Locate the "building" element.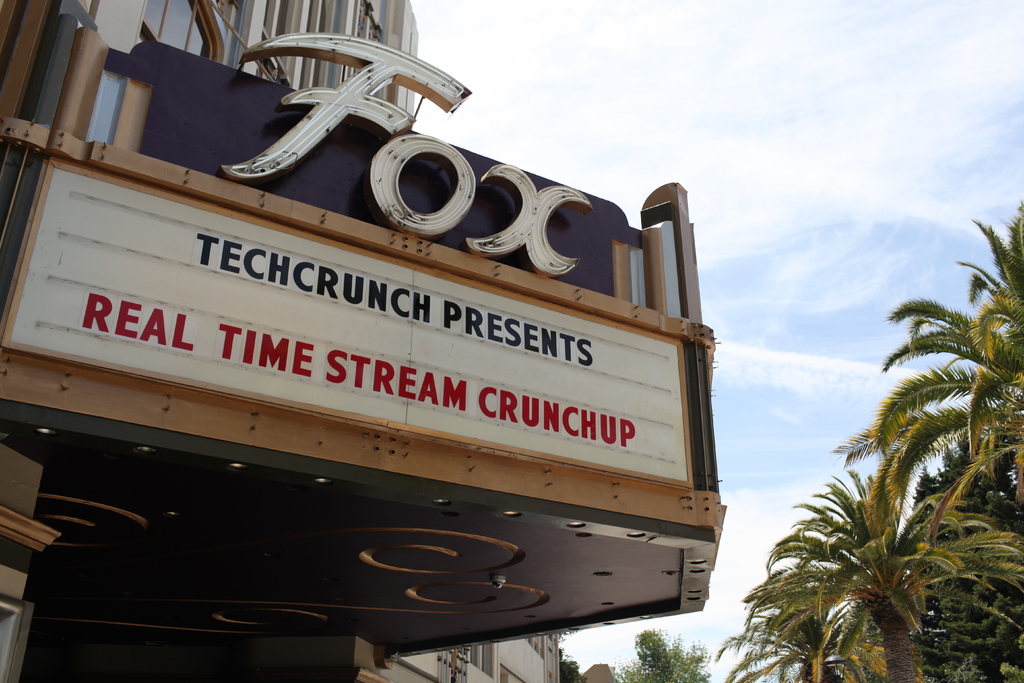
Element bbox: (0, 0, 727, 680).
